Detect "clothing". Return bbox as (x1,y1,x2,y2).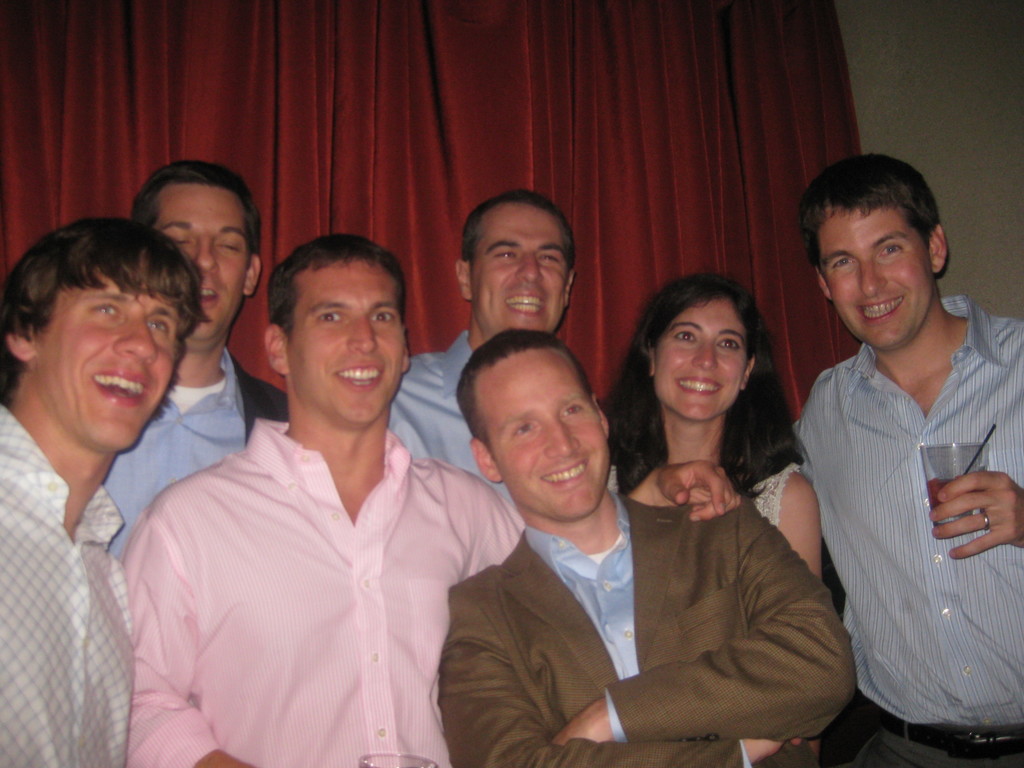
(123,331,511,760).
